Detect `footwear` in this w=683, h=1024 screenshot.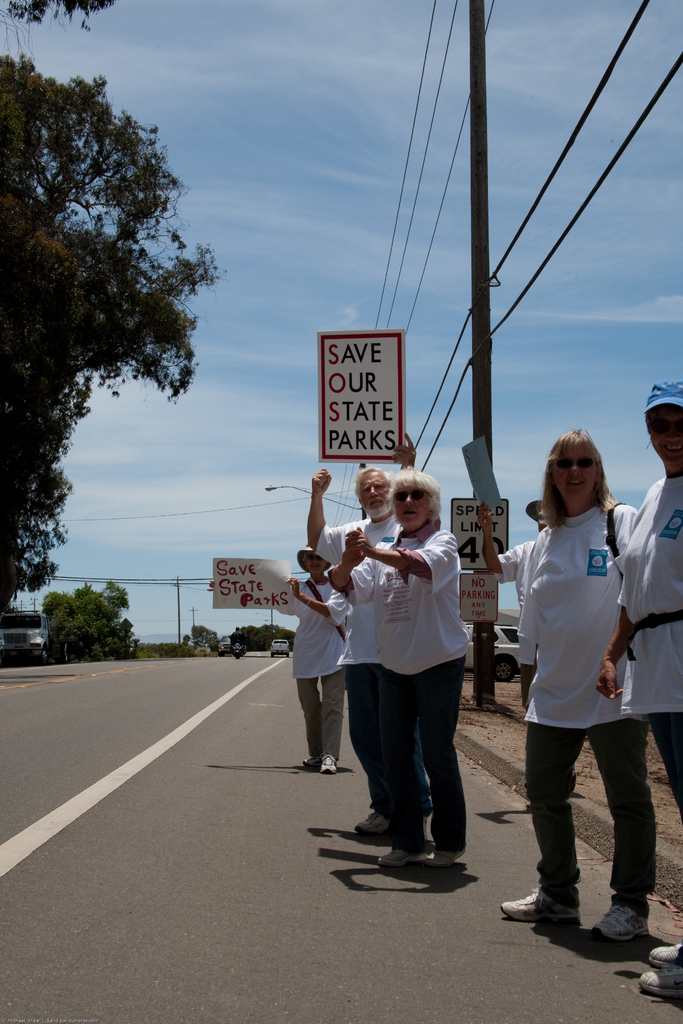
Detection: (left=422, top=847, right=470, bottom=874).
